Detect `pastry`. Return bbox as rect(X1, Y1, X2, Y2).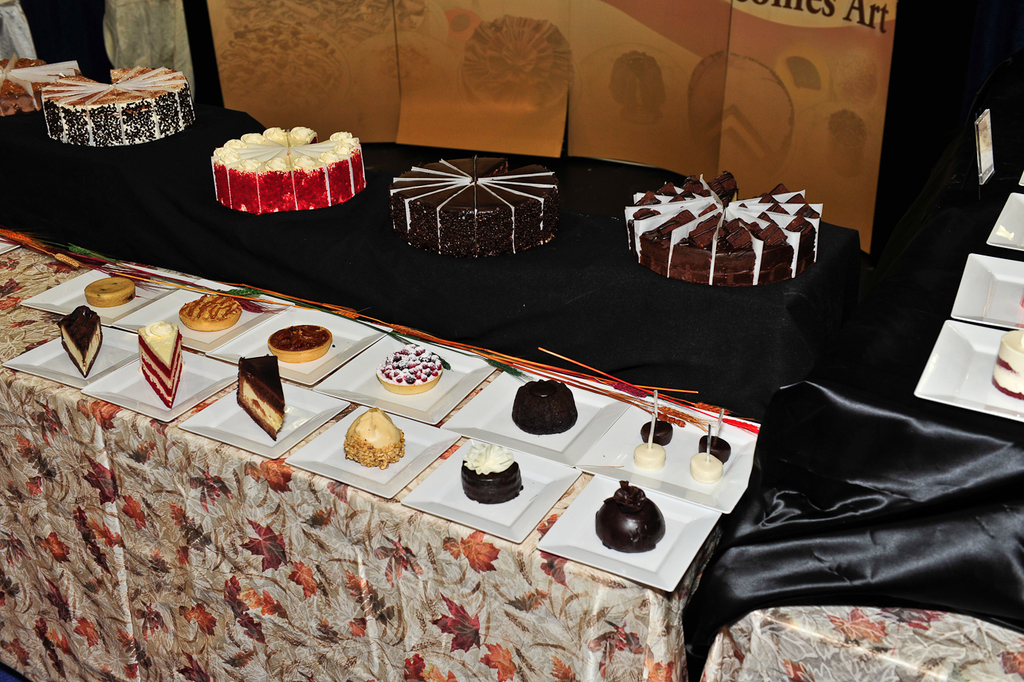
rect(519, 381, 581, 430).
